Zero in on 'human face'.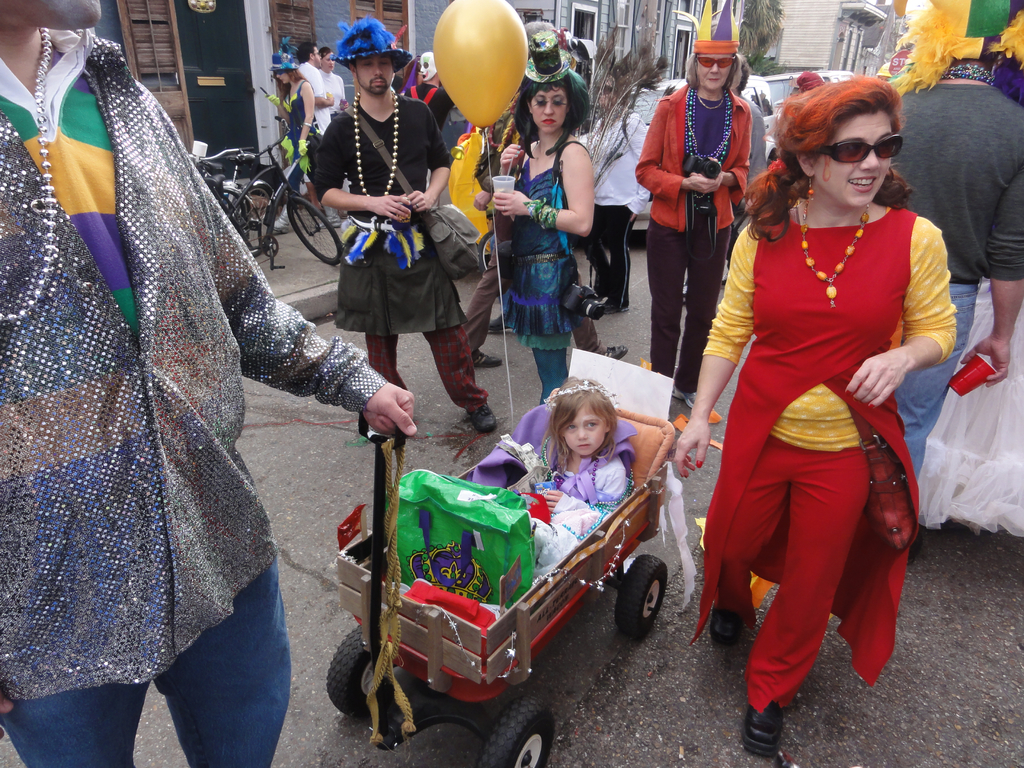
Zeroed in: 278, 73, 292, 84.
